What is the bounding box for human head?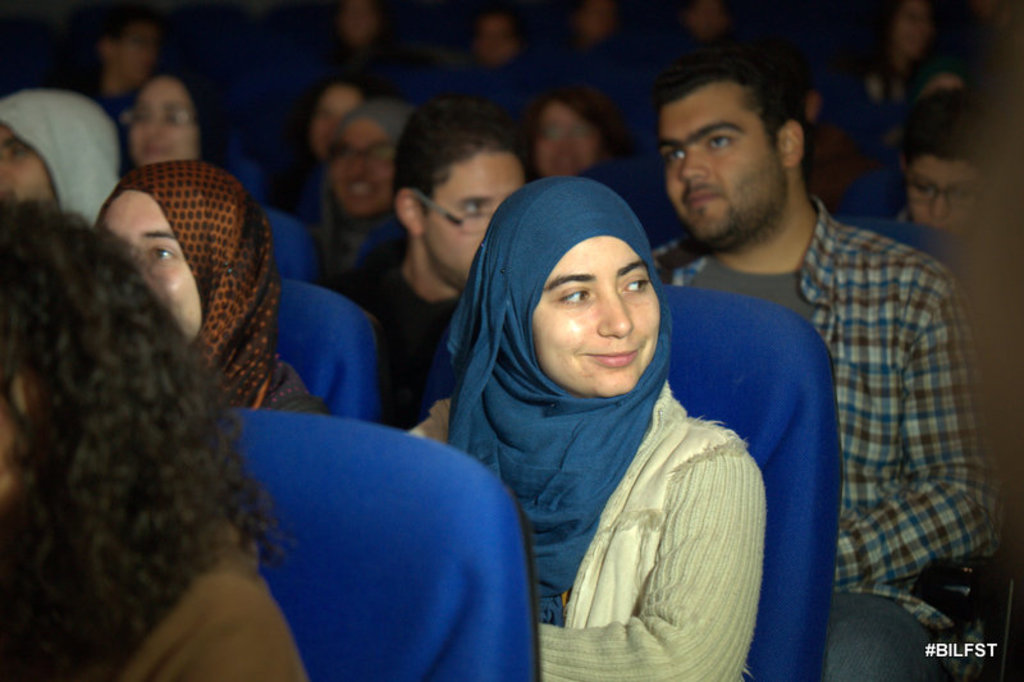
462/171/676/441.
